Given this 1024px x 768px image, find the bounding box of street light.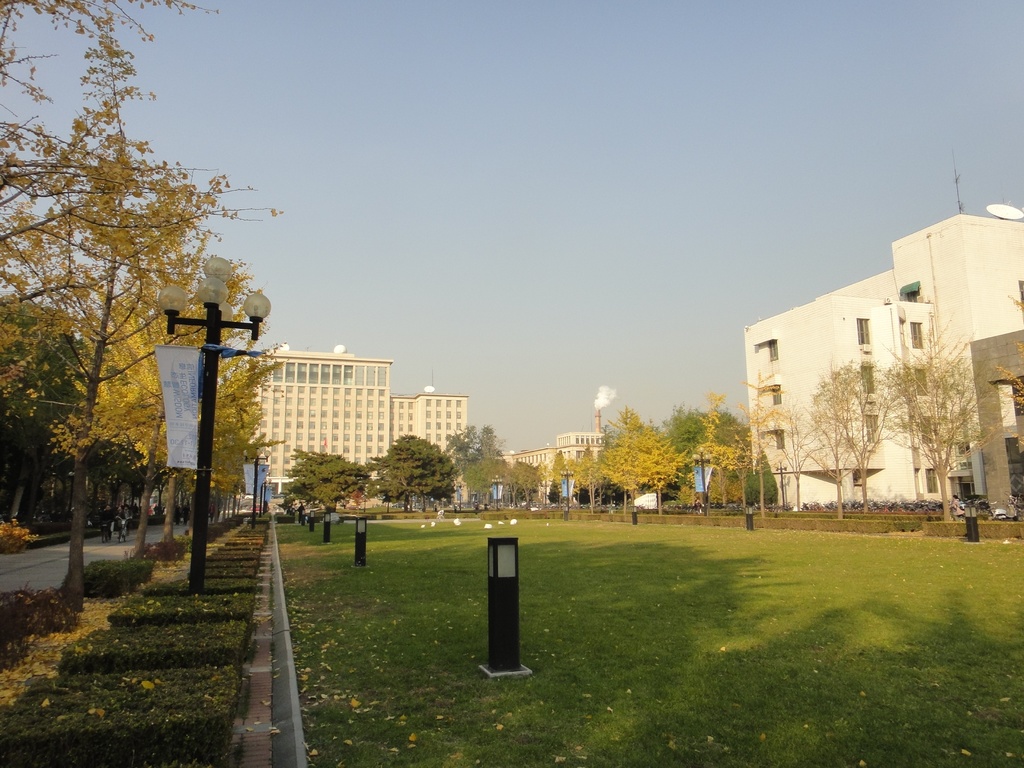
(773, 458, 789, 513).
